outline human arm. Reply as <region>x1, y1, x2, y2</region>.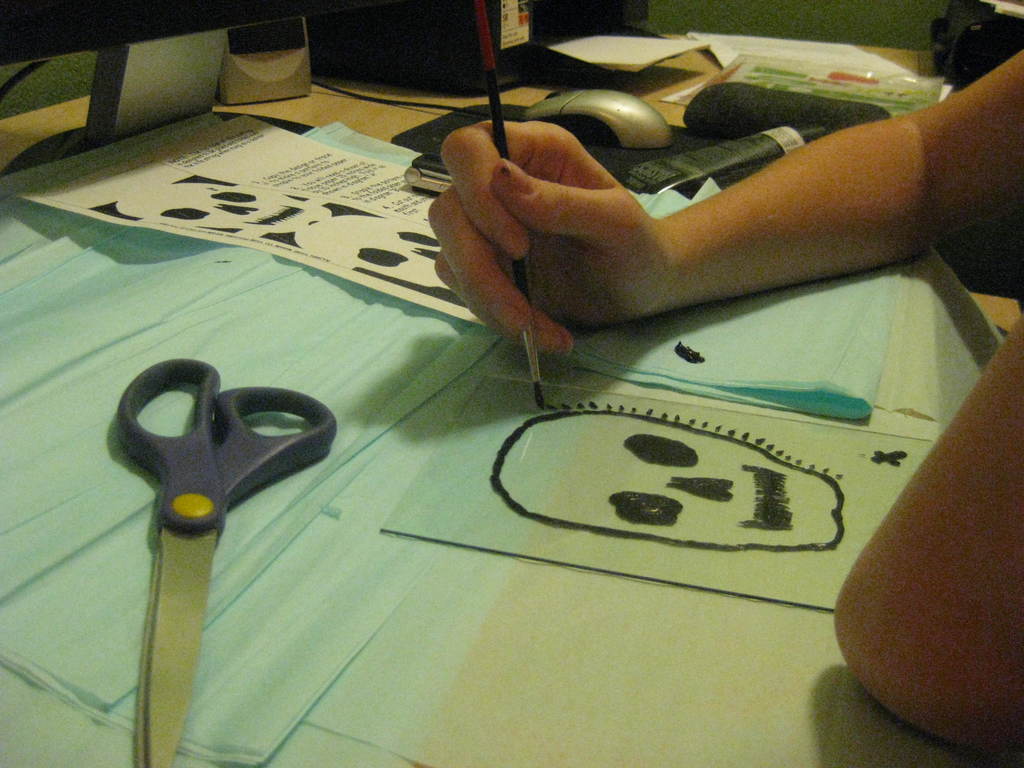
<region>836, 317, 1023, 767</region>.
